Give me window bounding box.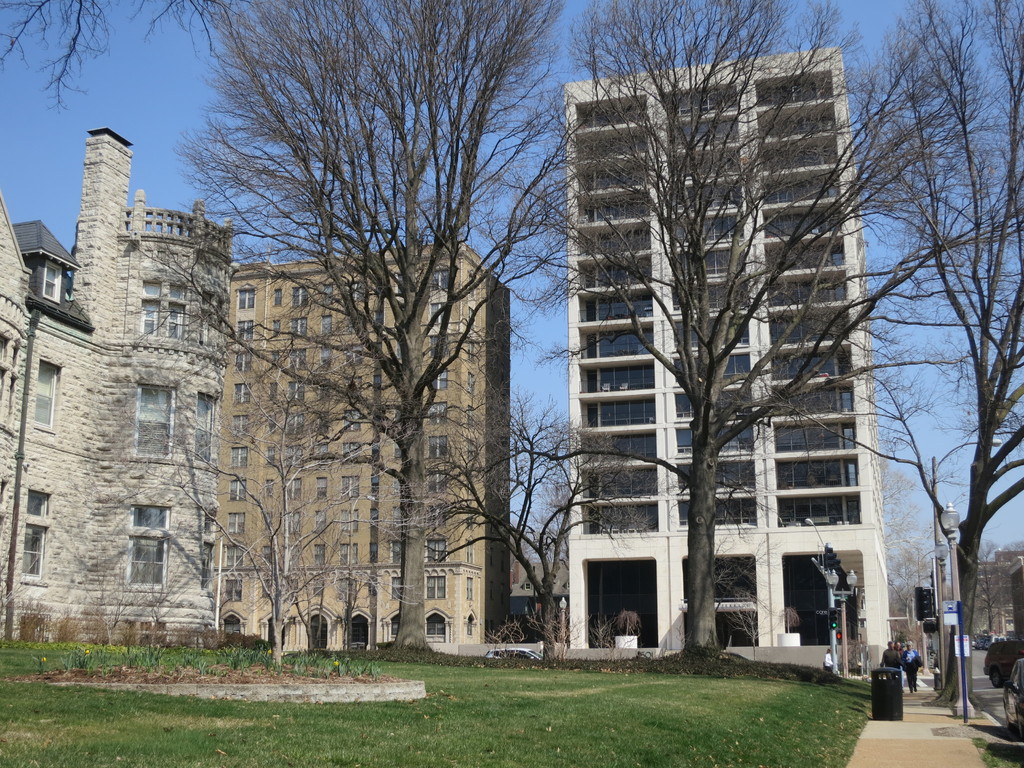
132, 387, 178, 462.
